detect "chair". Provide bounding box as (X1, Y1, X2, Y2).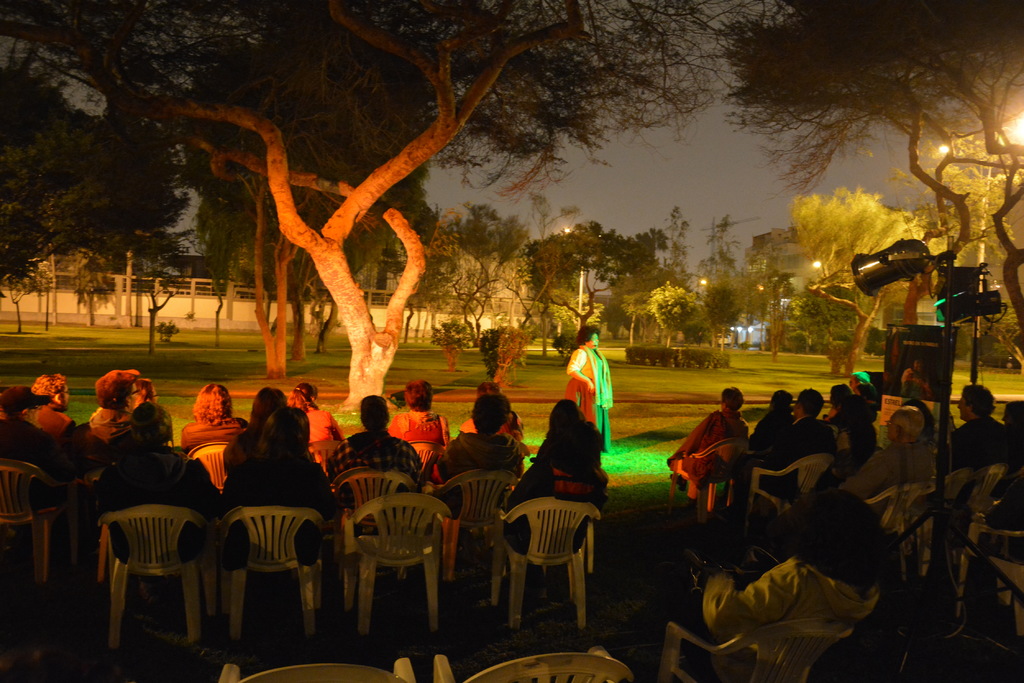
(408, 442, 441, 478).
